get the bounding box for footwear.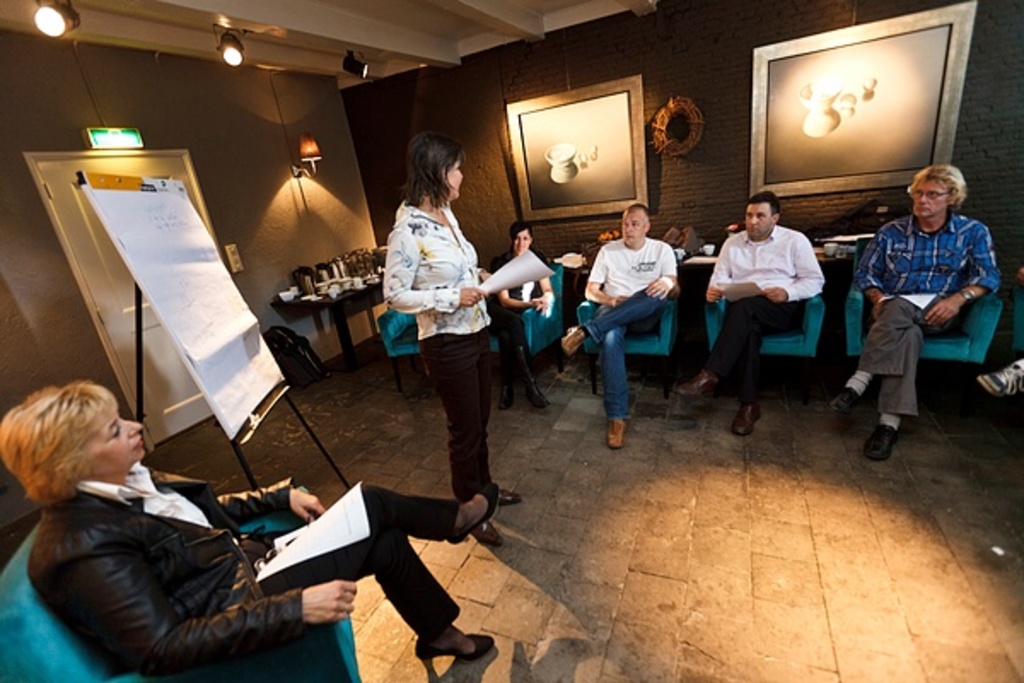
980, 364, 1022, 396.
